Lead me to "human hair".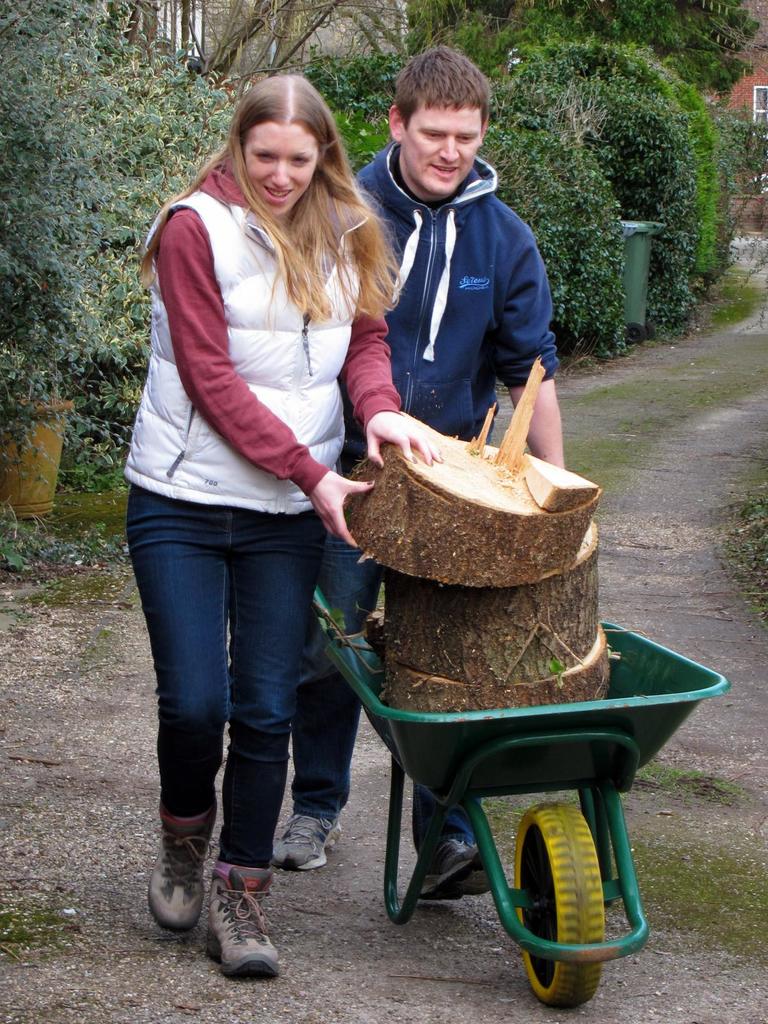
Lead to [x1=137, y1=76, x2=413, y2=323].
